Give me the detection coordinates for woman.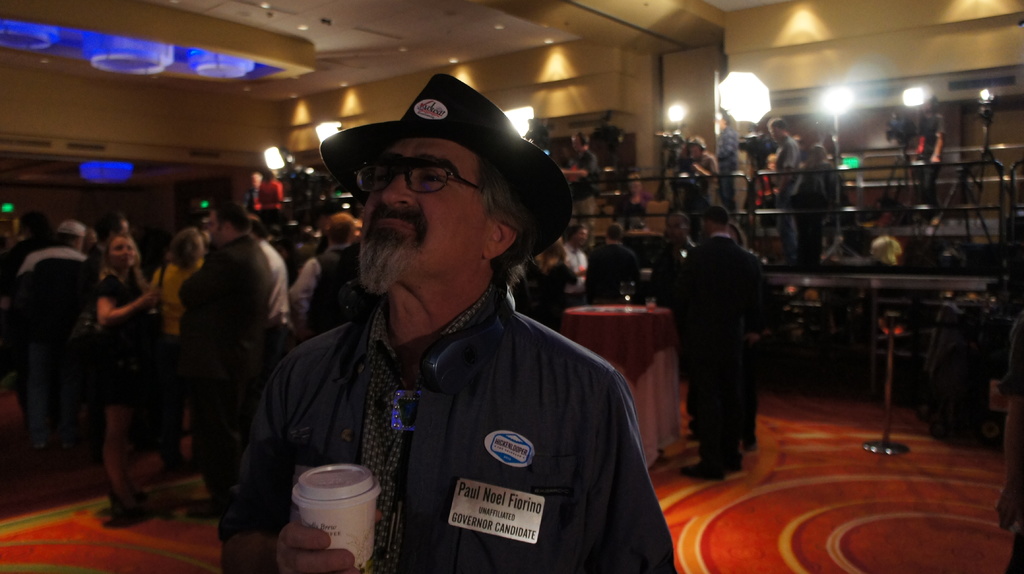
(left=64, top=208, right=158, bottom=504).
